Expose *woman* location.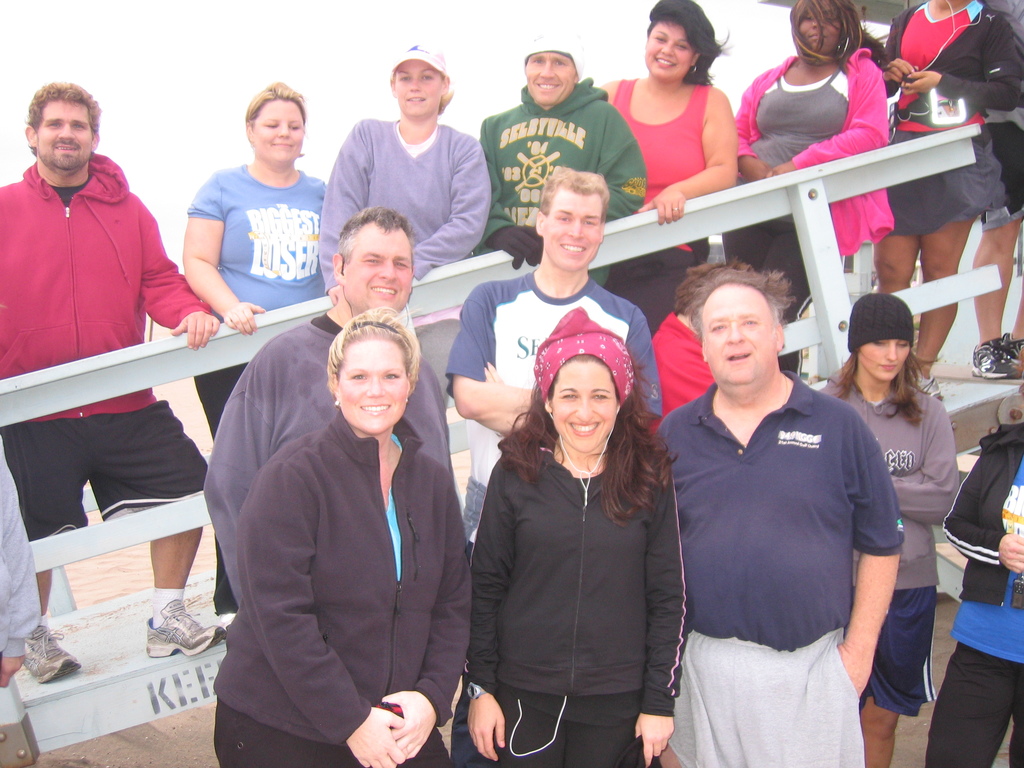
Exposed at box(318, 38, 492, 300).
